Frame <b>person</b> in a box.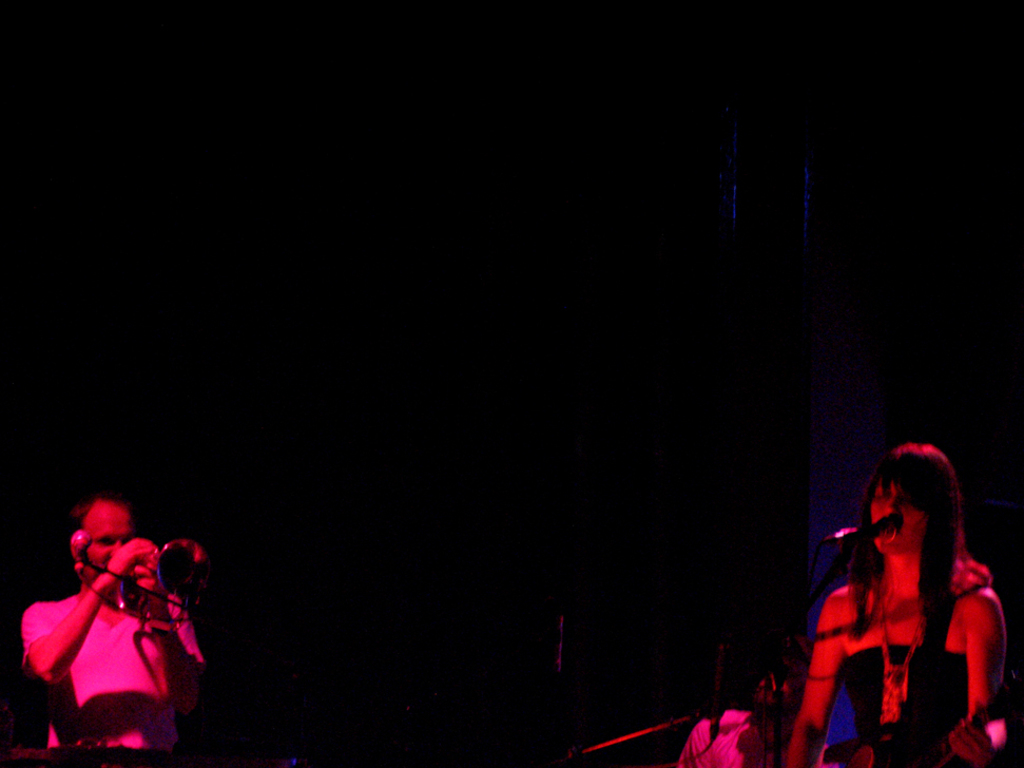
<bbox>22, 492, 207, 747</bbox>.
